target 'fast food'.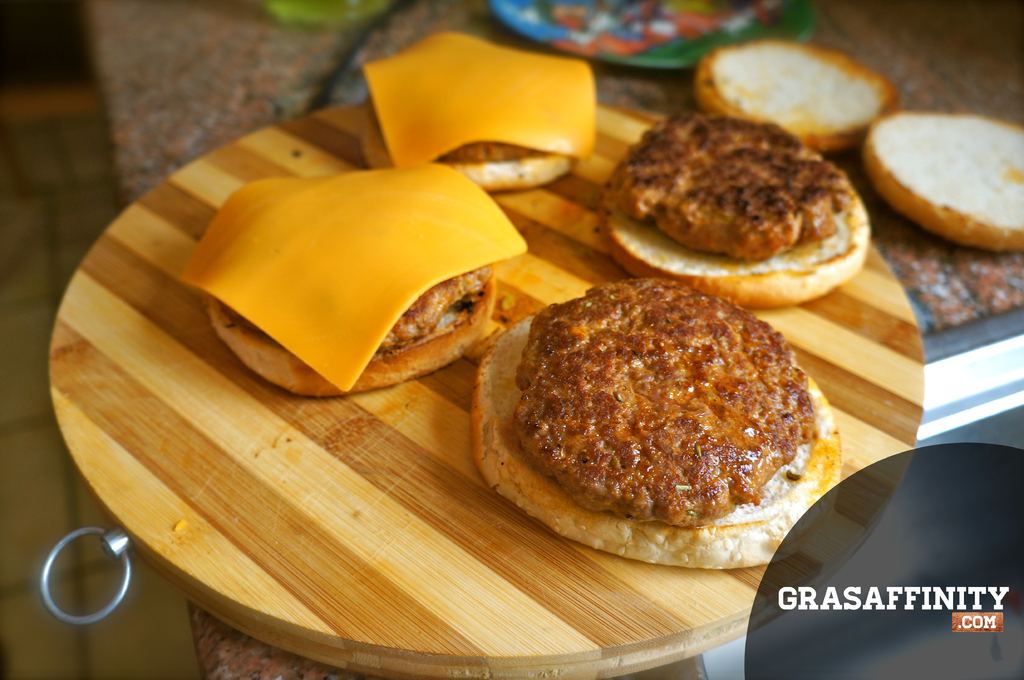
Target region: 363,29,598,194.
